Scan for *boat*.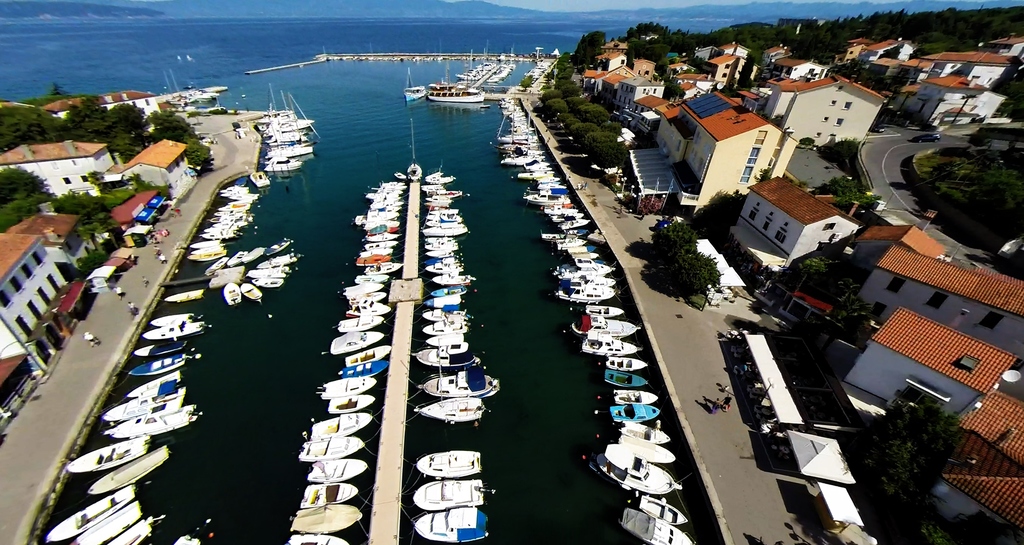
Scan result: select_region(419, 306, 467, 325).
